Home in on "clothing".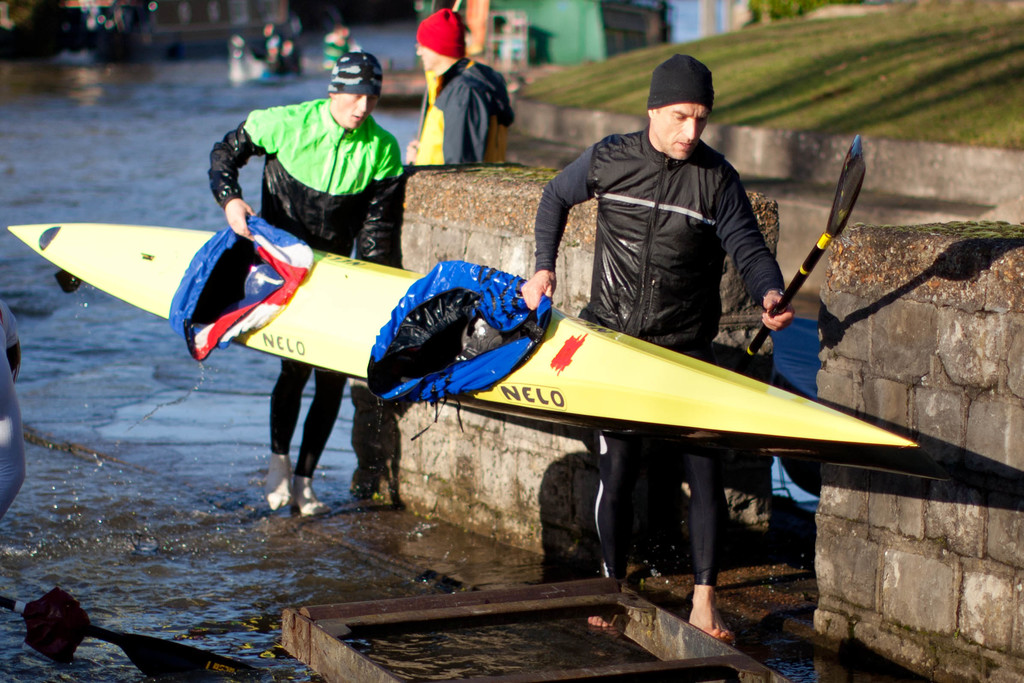
Homed in at <region>0, 299, 26, 513</region>.
